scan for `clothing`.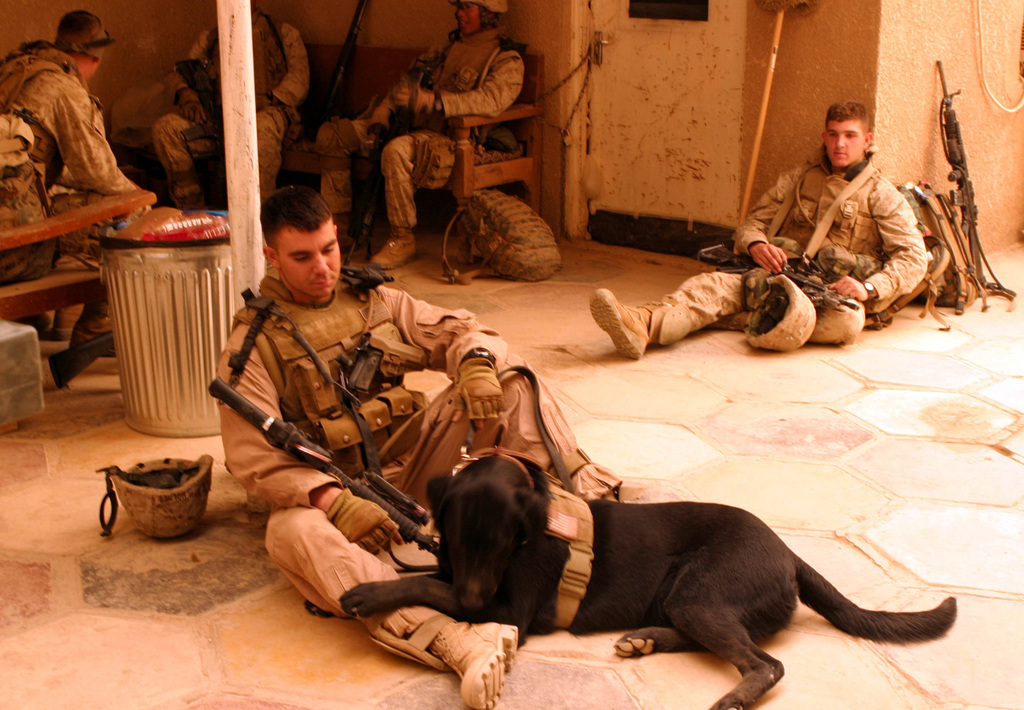
Scan result: detection(150, 6, 326, 201).
